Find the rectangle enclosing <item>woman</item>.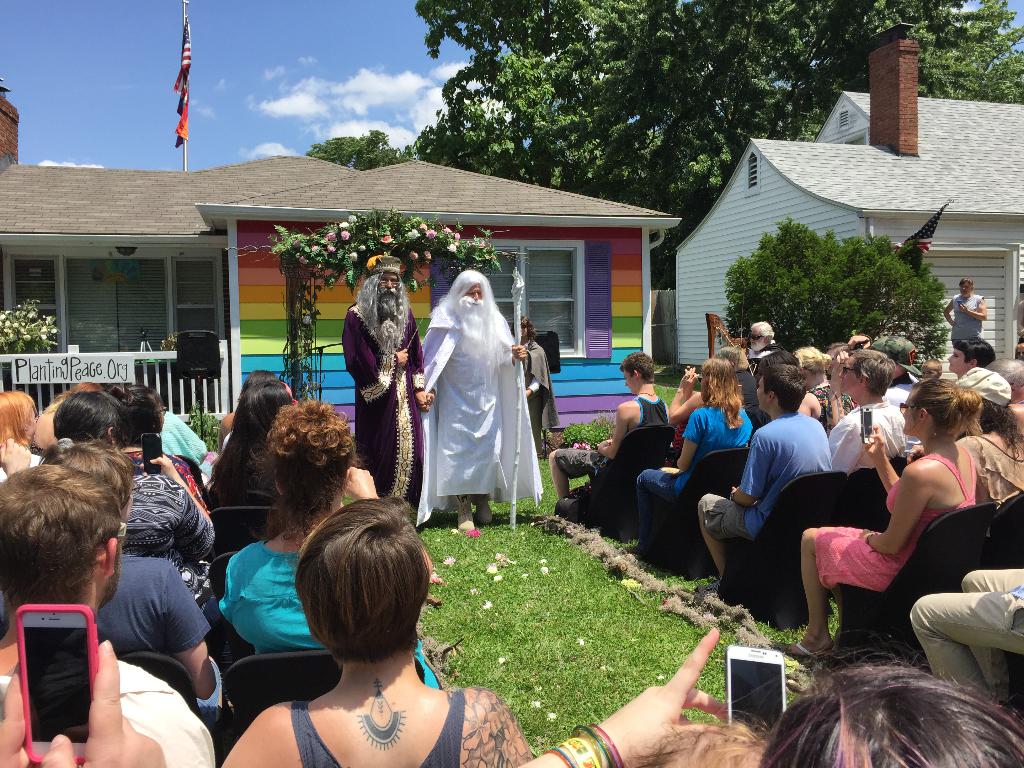
detection(114, 380, 205, 506).
